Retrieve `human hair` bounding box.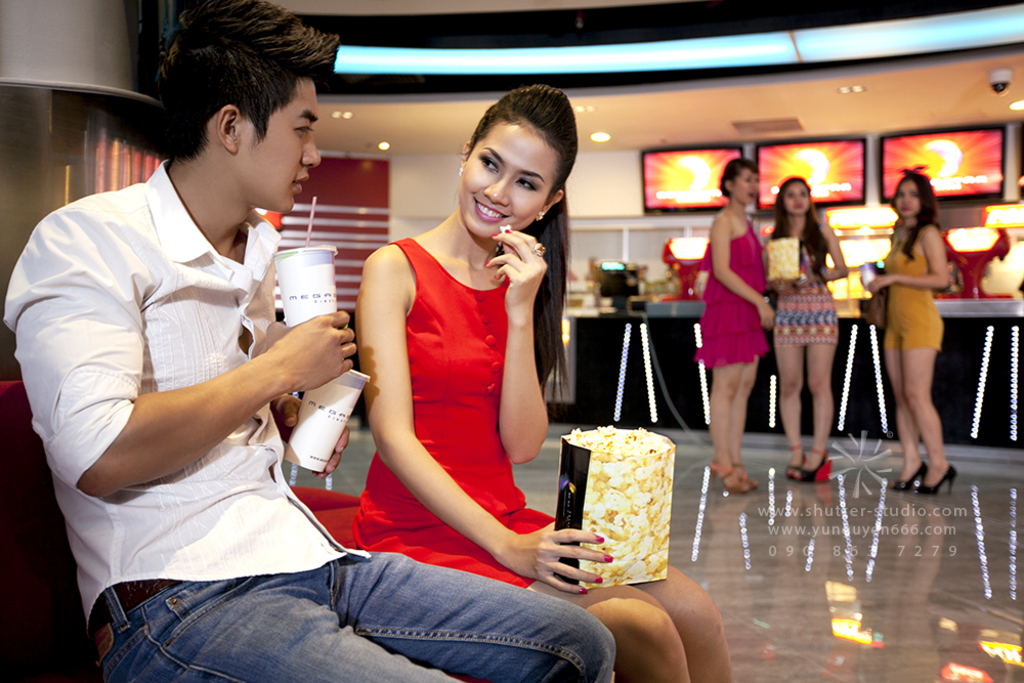
Bounding box: {"x1": 768, "y1": 176, "x2": 830, "y2": 284}.
